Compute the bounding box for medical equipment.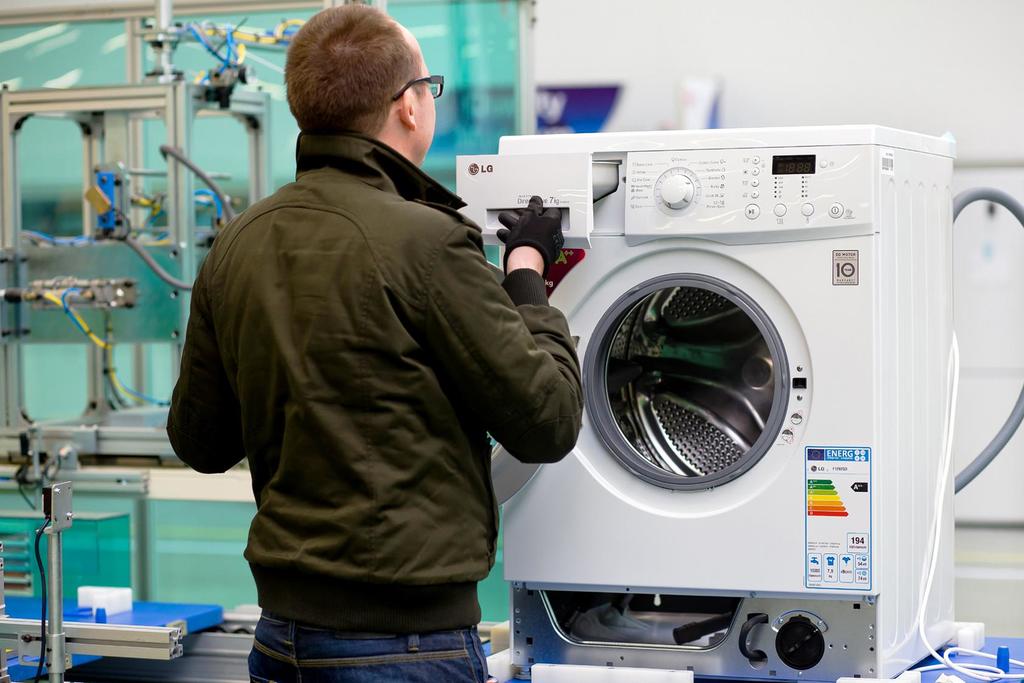
(left=413, top=72, right=1023, bottom=682).
